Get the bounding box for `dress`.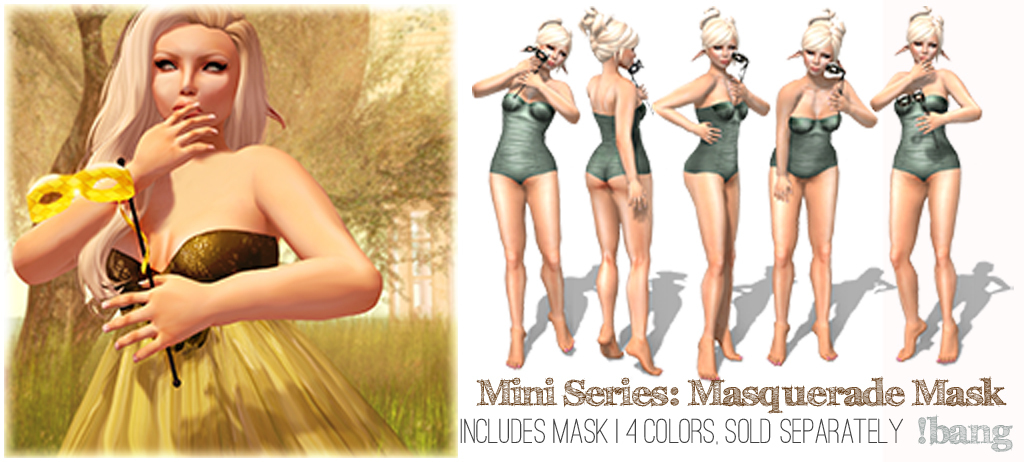
pyautogui.locateOnScreen(490, 89, 553, 181).
